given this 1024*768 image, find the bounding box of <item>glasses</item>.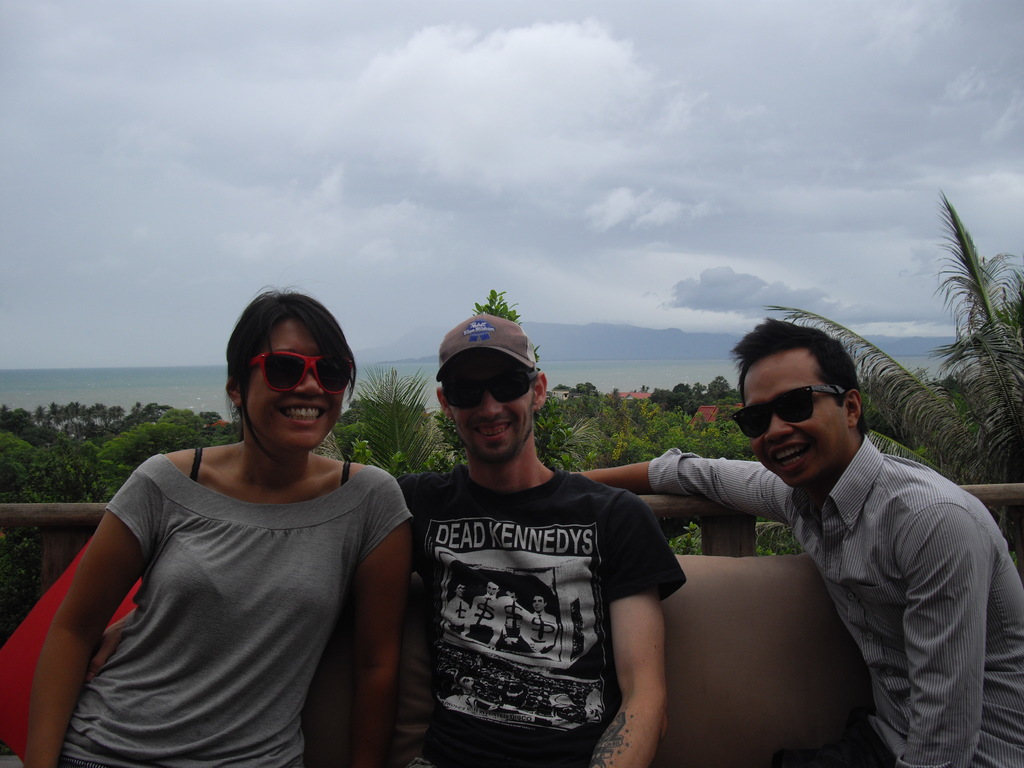
<region>728, 379, 858, 437</region>.
